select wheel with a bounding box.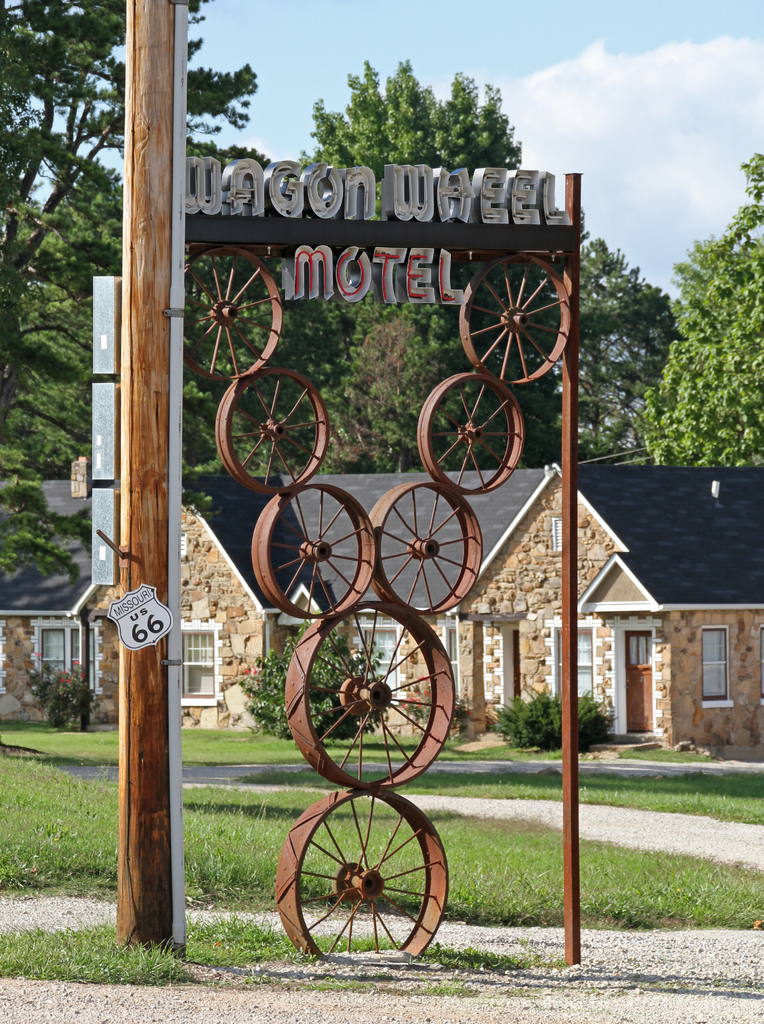
l=213, t=363, r=327, b=490.
